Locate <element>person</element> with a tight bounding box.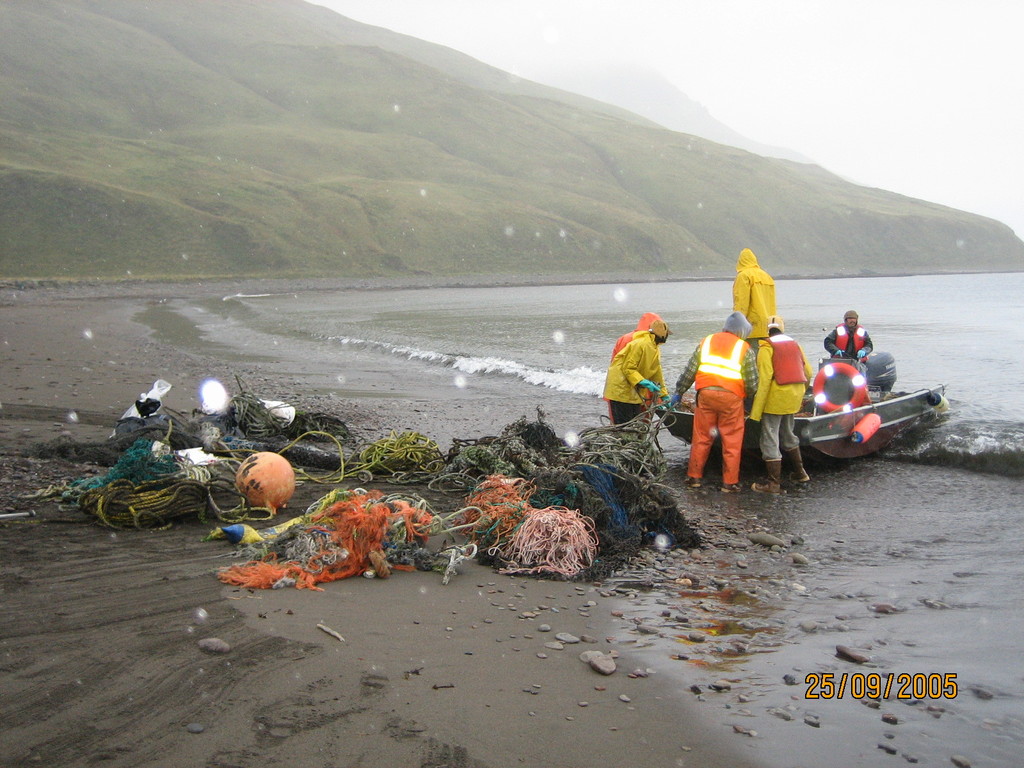
[747, 319, 810, 497].
